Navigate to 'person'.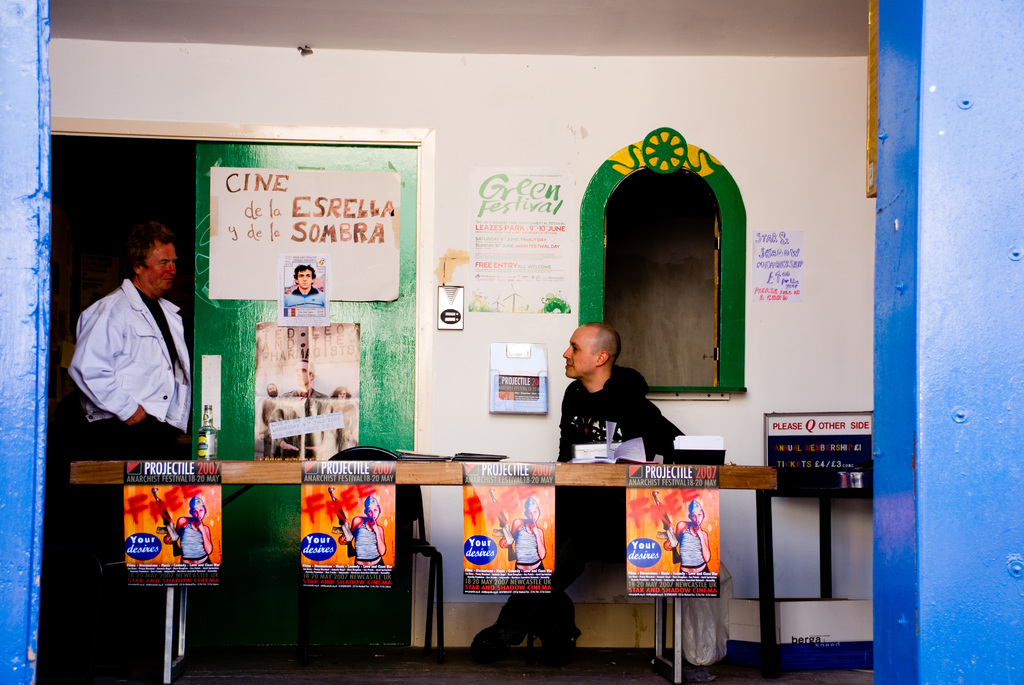
Navigation target: 497/491/548/571.
